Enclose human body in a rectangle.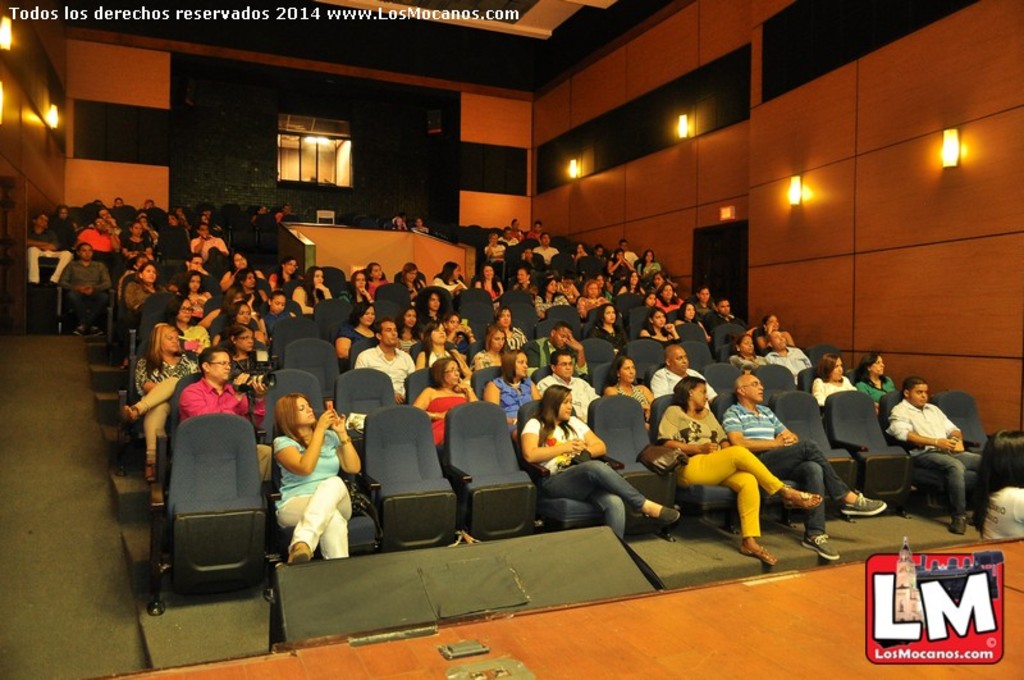
pyautogui.locateOnScreen(262, 400, 349, 587).
